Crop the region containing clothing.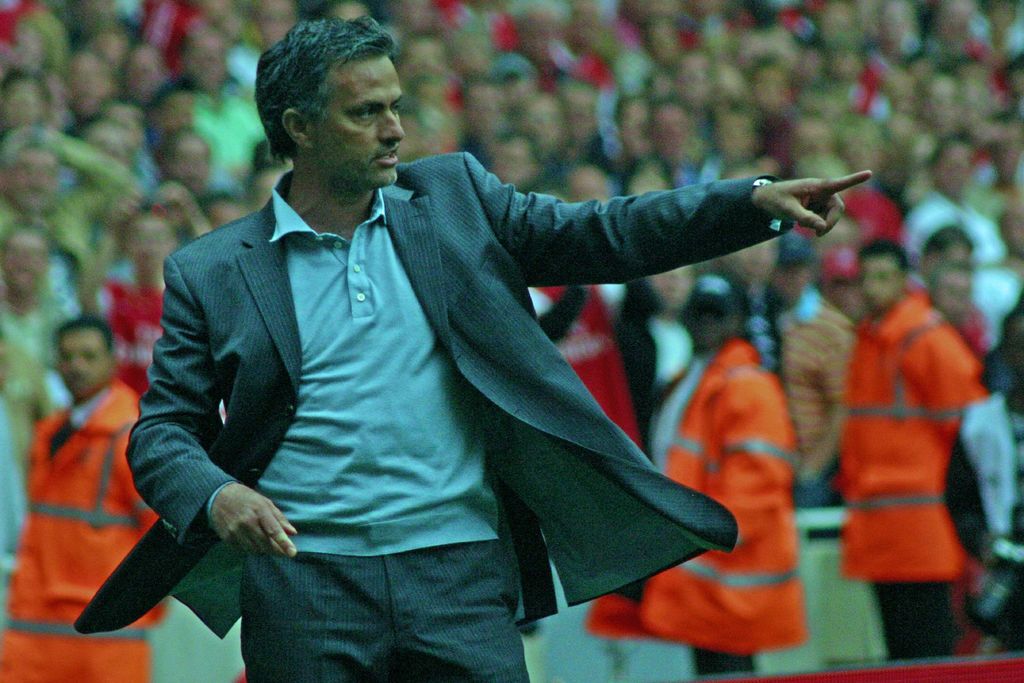
Crop region: [x1=0, y1=136, x2=125, y2=265].
